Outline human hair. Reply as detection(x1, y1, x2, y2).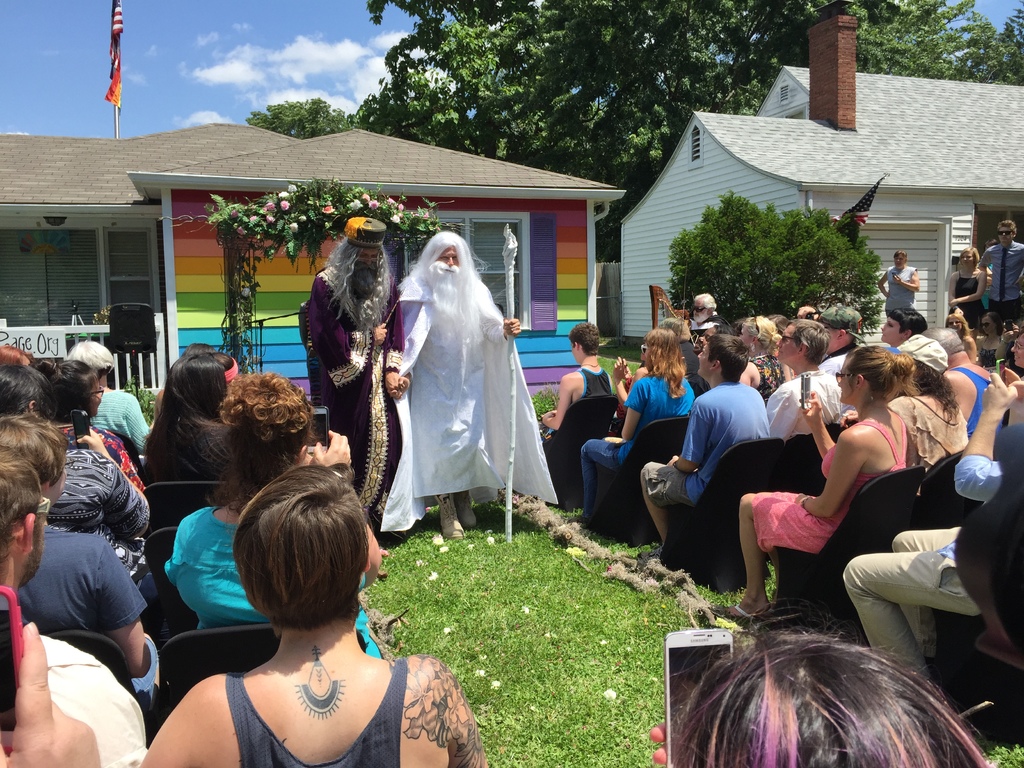
detection(892, 252, 906, 255).
